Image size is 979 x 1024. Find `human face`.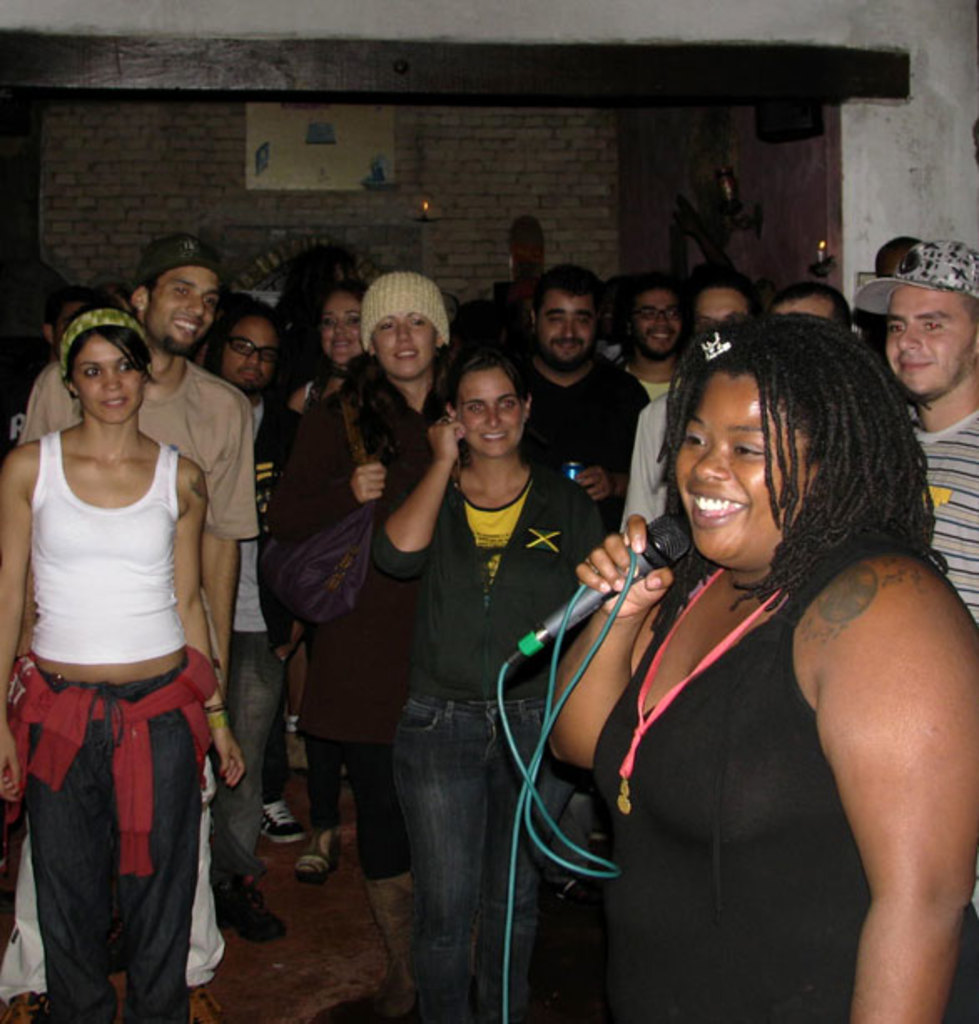
x1=884, y1=289, x2=976, y2=398.
